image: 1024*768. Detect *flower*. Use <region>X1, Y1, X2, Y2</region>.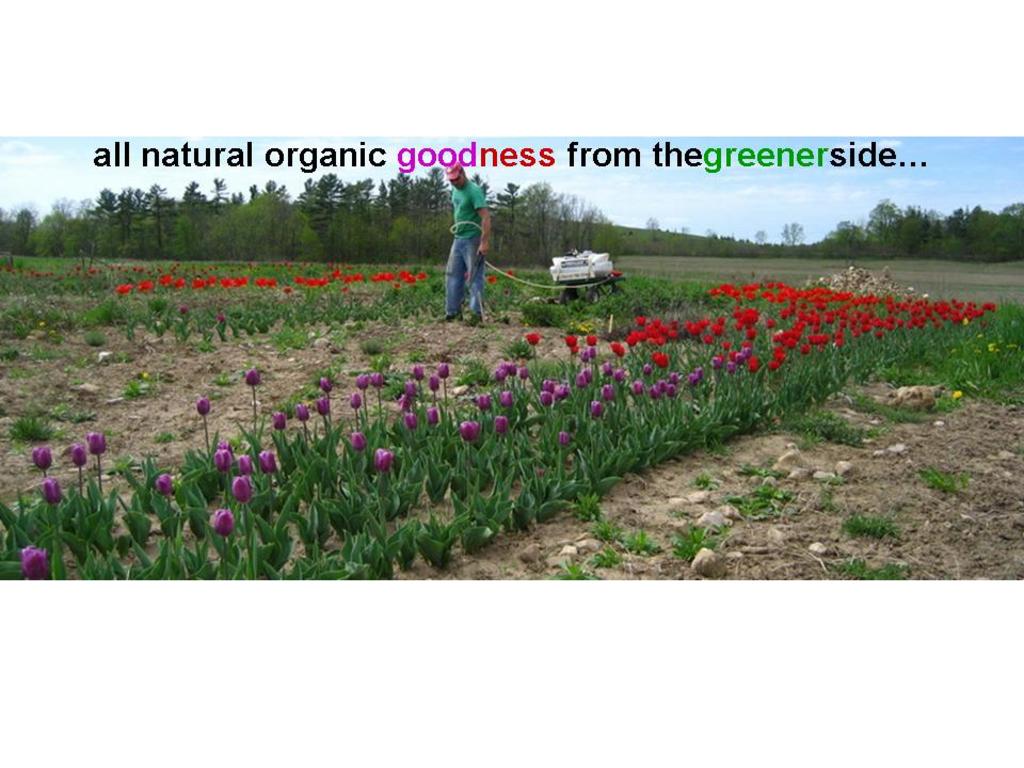
<region>219, 438, 234, 448</region>.
